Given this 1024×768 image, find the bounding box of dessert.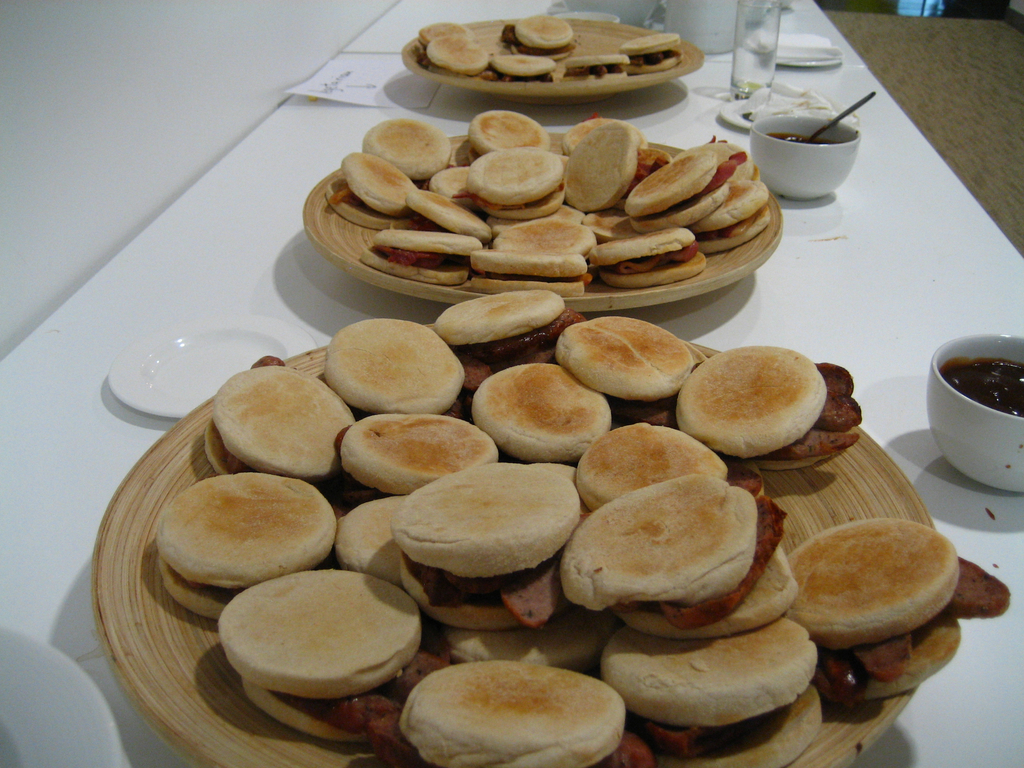
[496,219,599,246].
